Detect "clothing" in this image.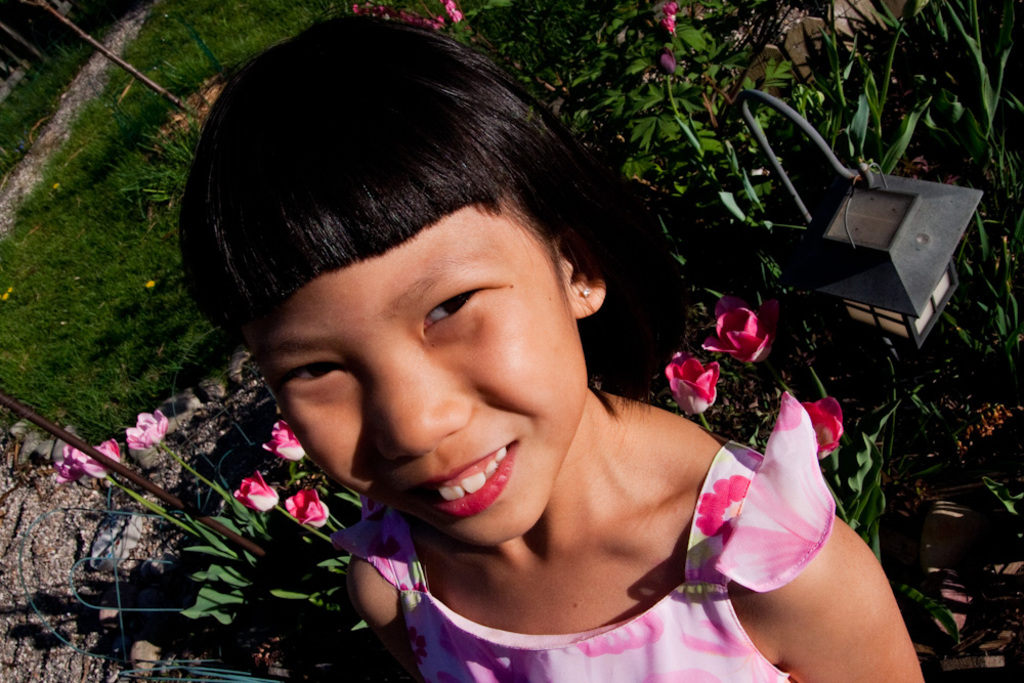
Detection: [318,377,852,682].
